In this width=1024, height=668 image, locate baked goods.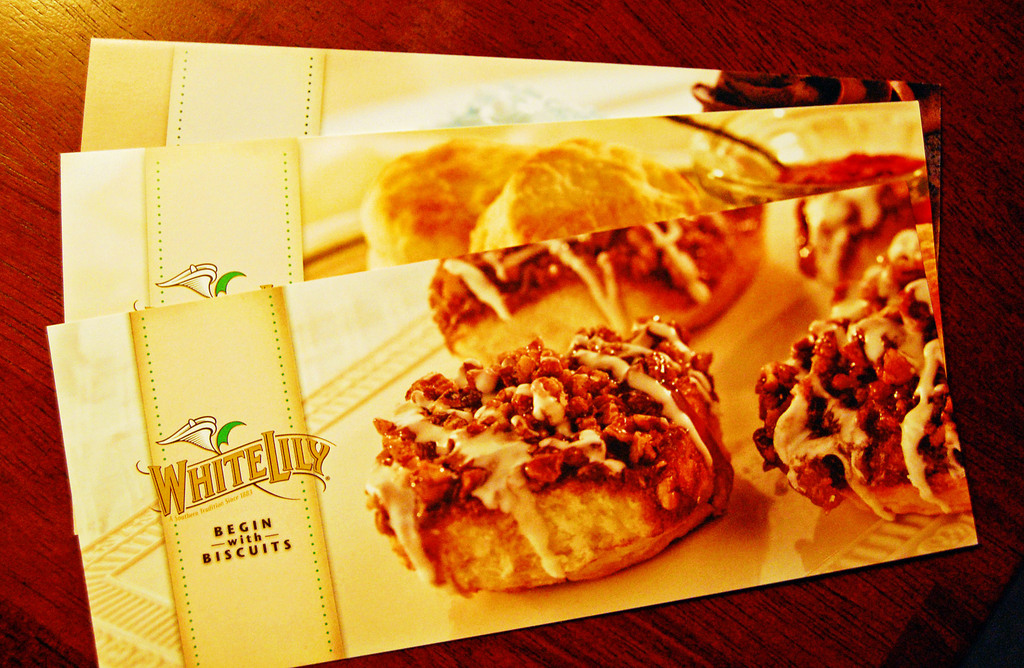
Bounding box: [x1=767, y1=165, x2=929, y2=286].
